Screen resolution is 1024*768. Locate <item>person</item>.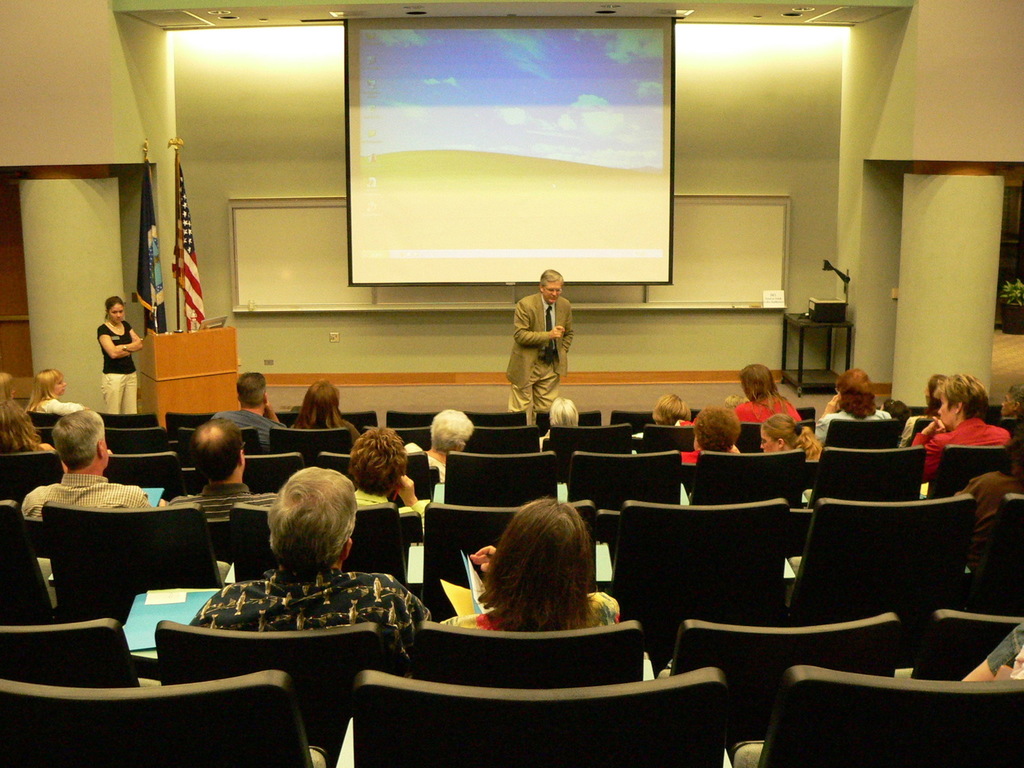
x1=161 y1=418 x2=280 y2=526.
